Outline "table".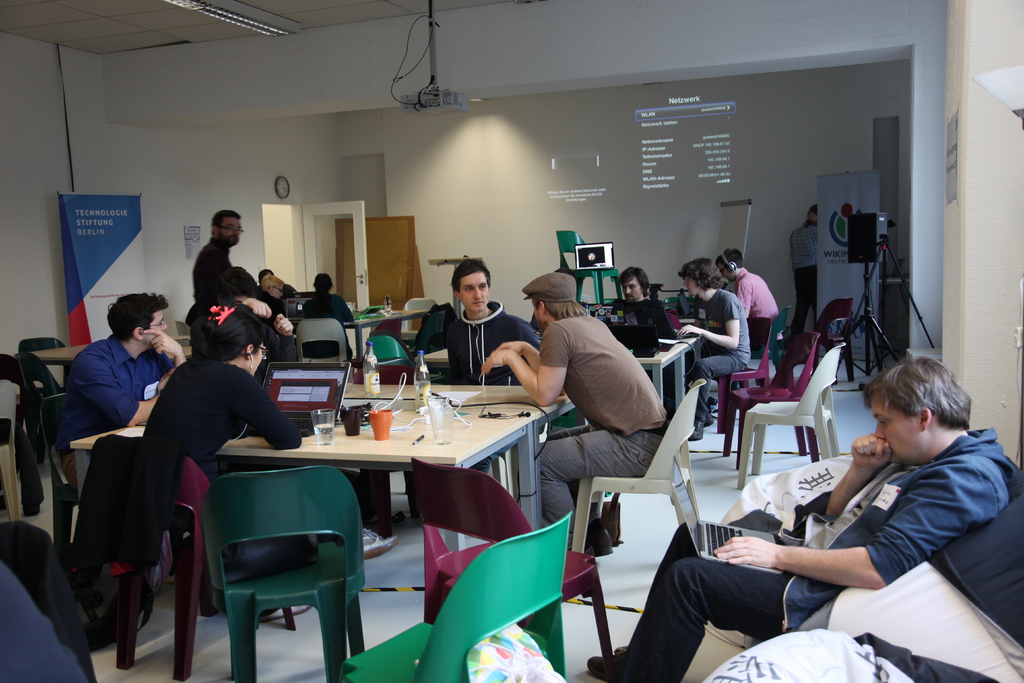
Outline: bbox(67, 416, 535, 555).
